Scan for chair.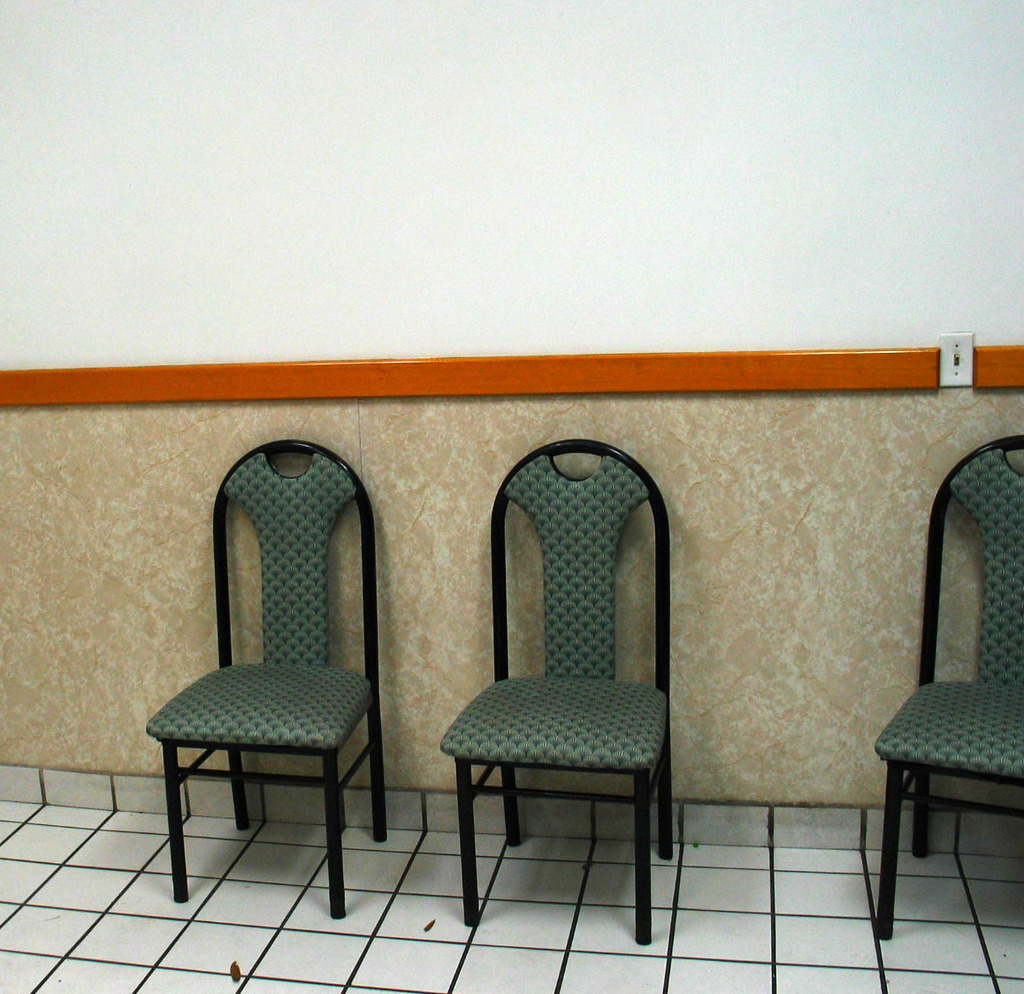
Scan result: [439, 441, 679, 944].
